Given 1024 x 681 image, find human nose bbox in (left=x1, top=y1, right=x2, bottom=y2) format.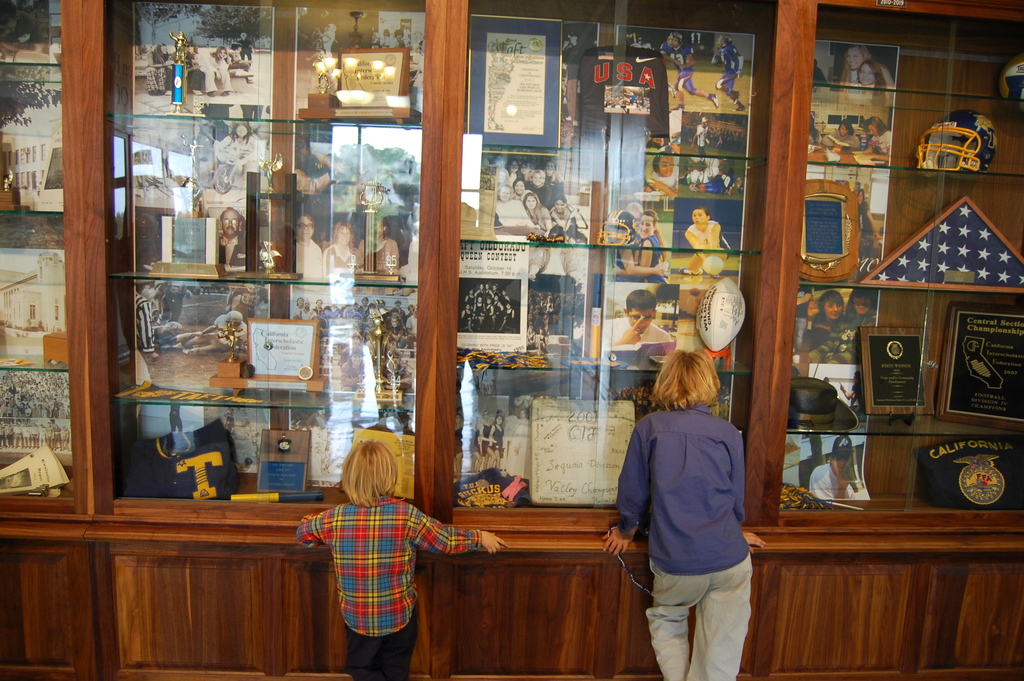
(left=302, top=226, right=310, bottom=234).
